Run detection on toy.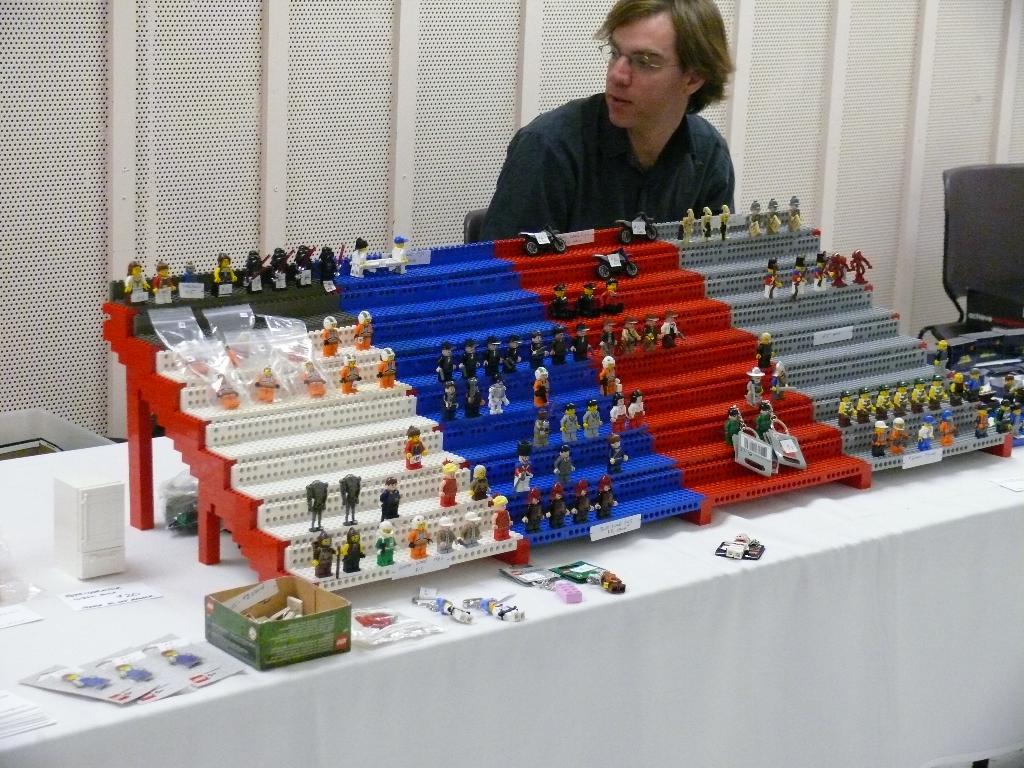
Result: locate(385, 476, 397, 516).
